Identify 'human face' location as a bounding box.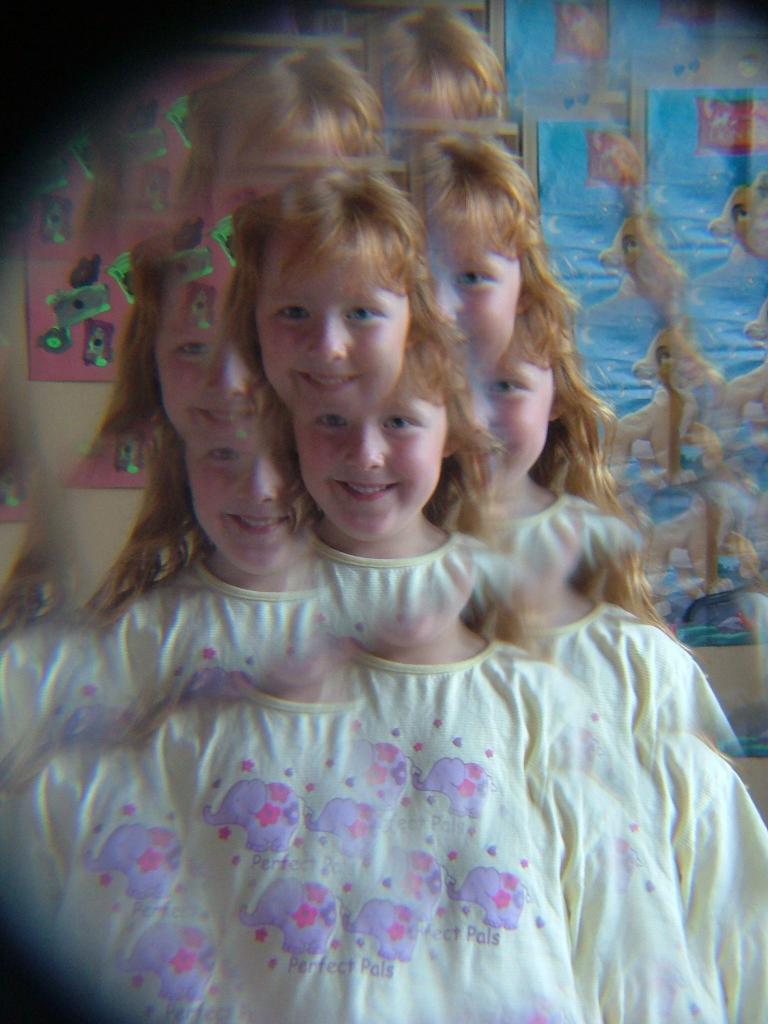
462:349:561:482.
